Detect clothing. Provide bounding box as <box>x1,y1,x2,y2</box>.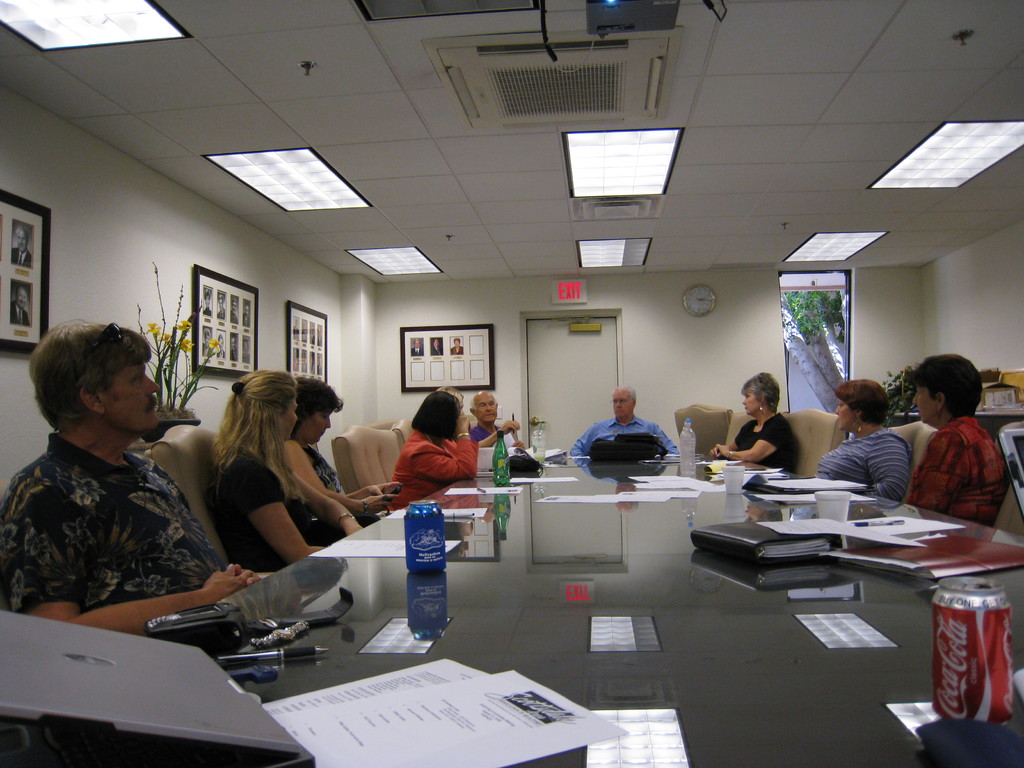
<box>0,433,228,612</box>.
